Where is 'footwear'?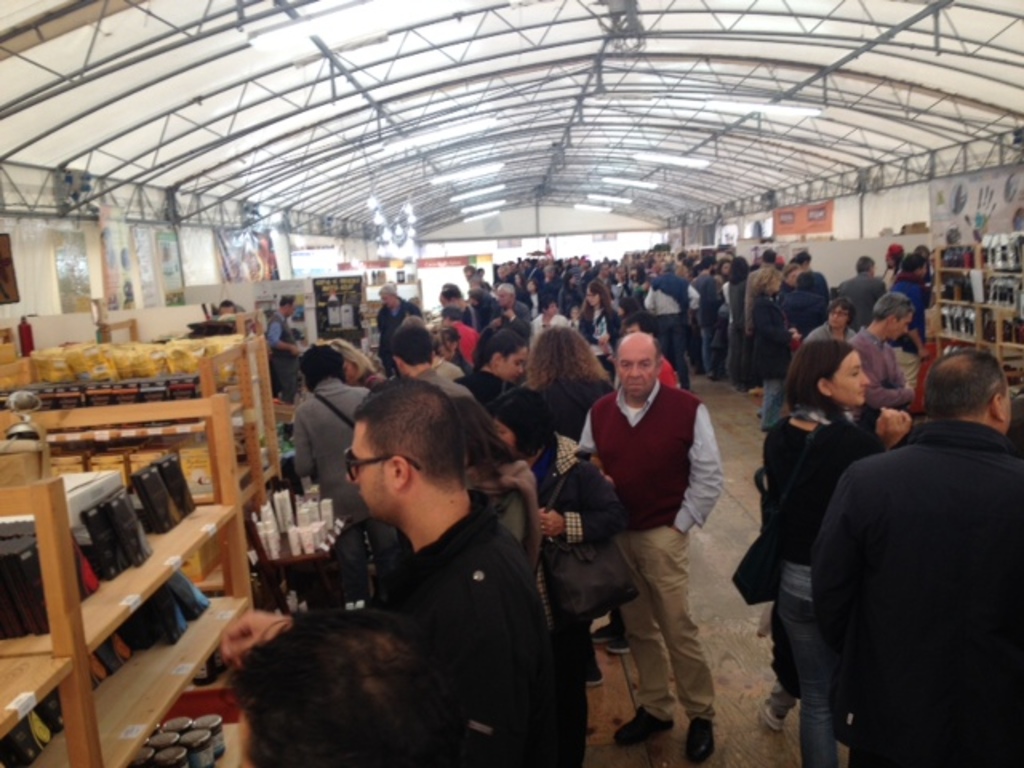
675 717 717 760.
